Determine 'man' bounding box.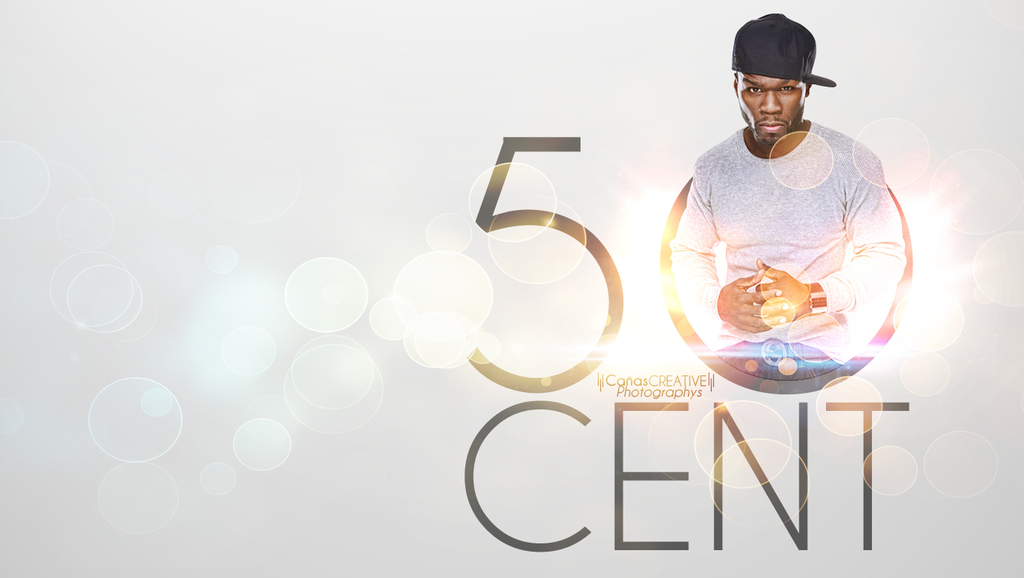
Determined: 680 16 907 348.
